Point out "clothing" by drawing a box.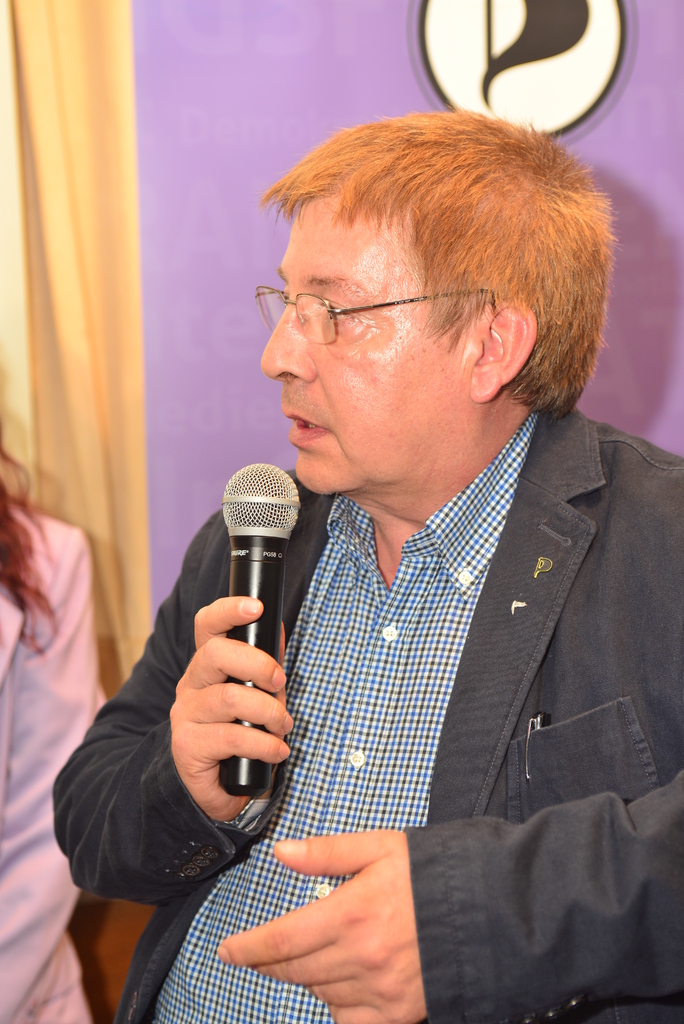
0:502:110:1023.
